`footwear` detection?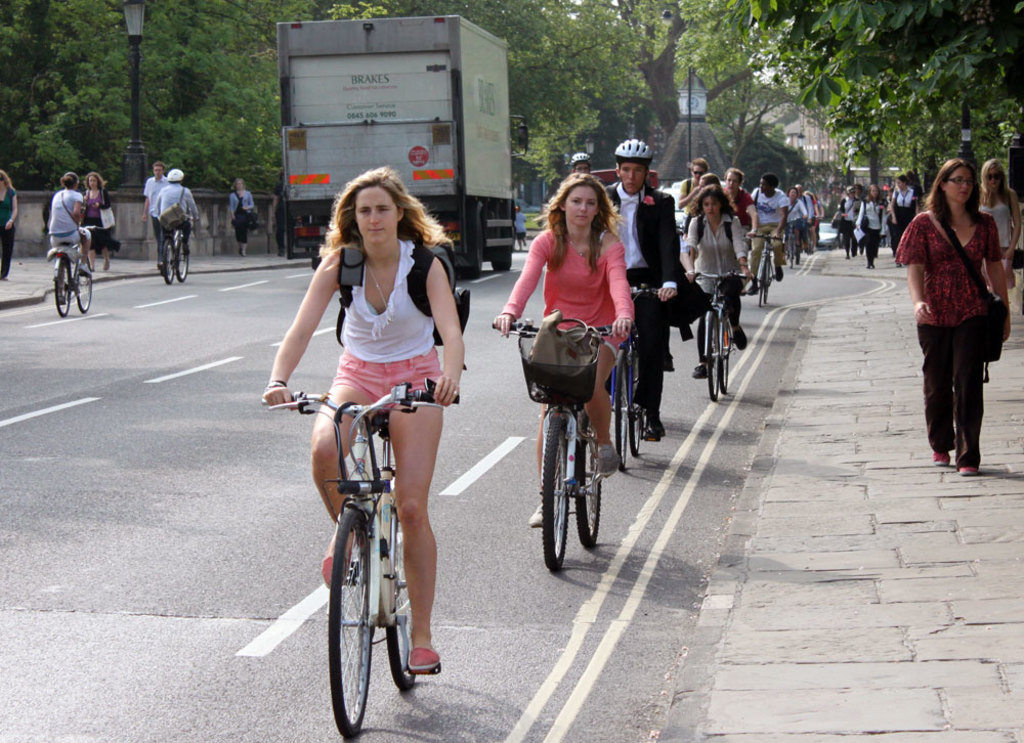
[930,450,950,467]
